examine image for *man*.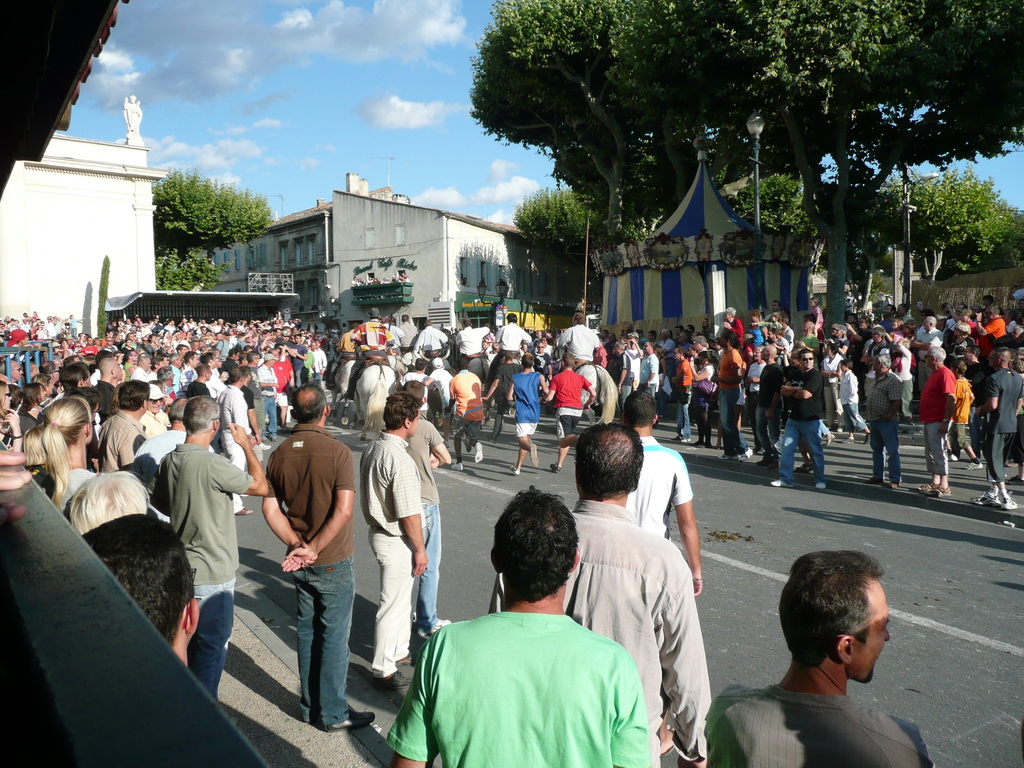
Examination result: locate(634, 344, 660, 426).
